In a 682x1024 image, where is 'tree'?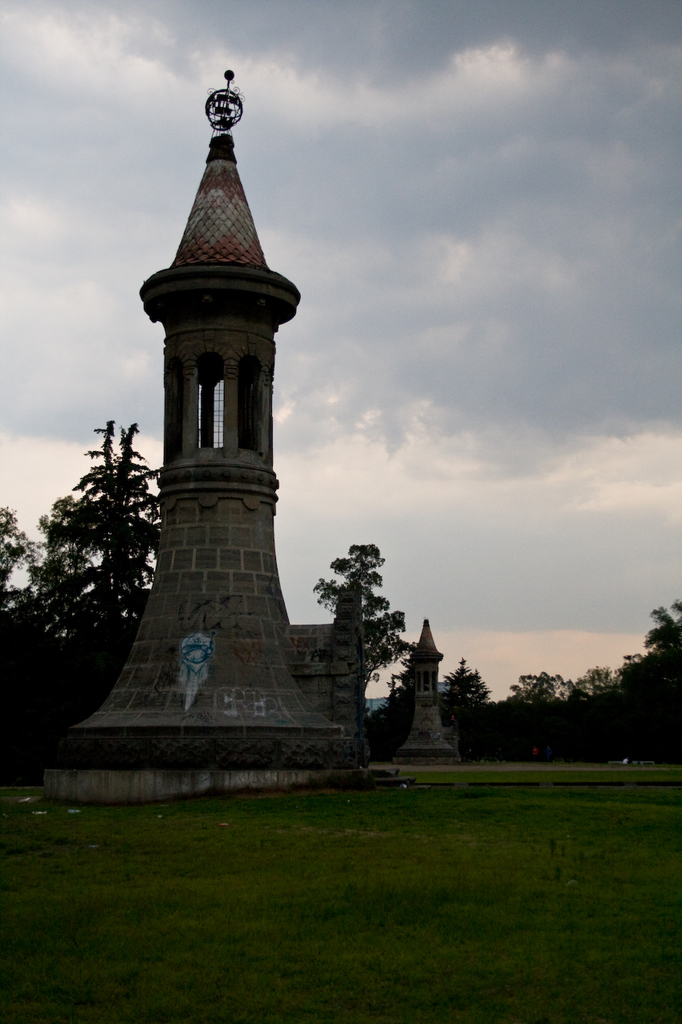
[left=439, top=640, right=493, bottom=744].
